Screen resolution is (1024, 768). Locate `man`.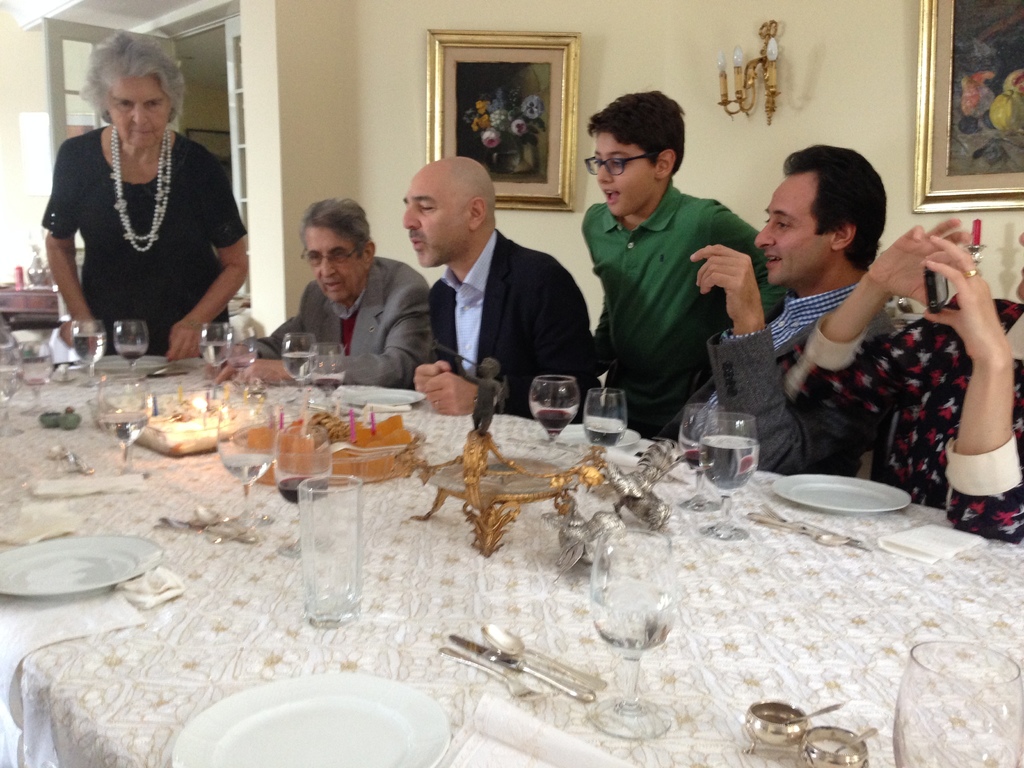
(x1=655, y1=140, x2=895, y2=484).
